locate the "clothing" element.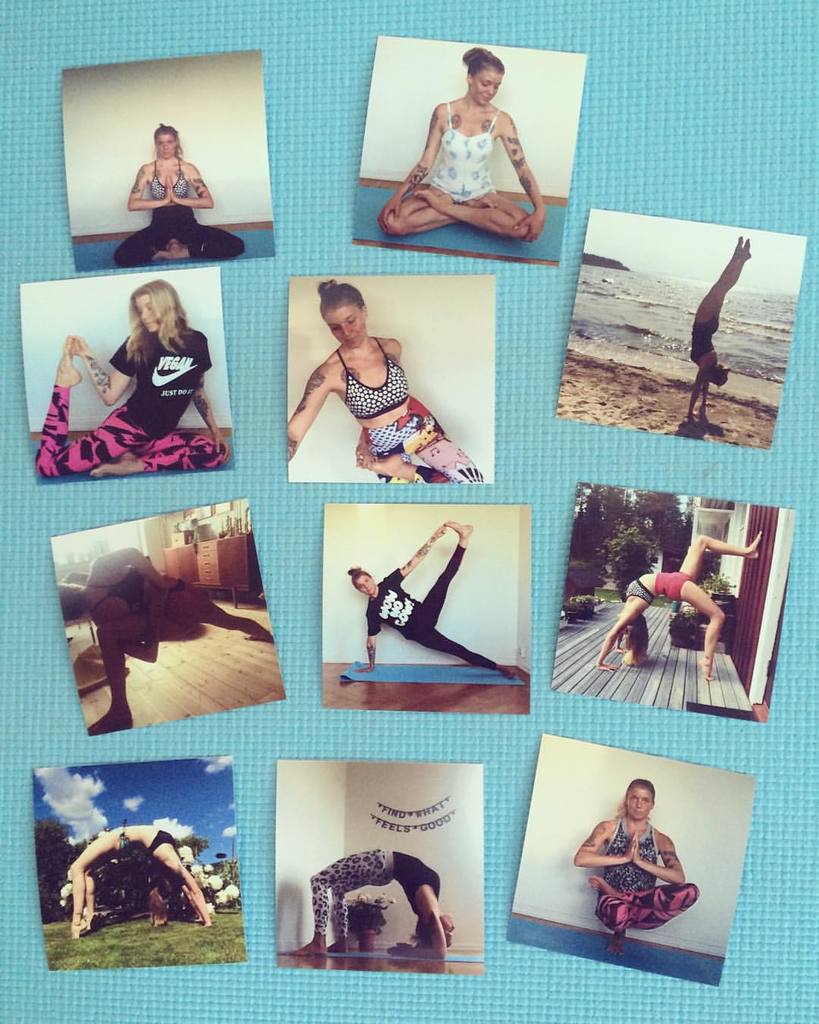
Element bbox: (left=334, top=337, right=483, bottom=486).
